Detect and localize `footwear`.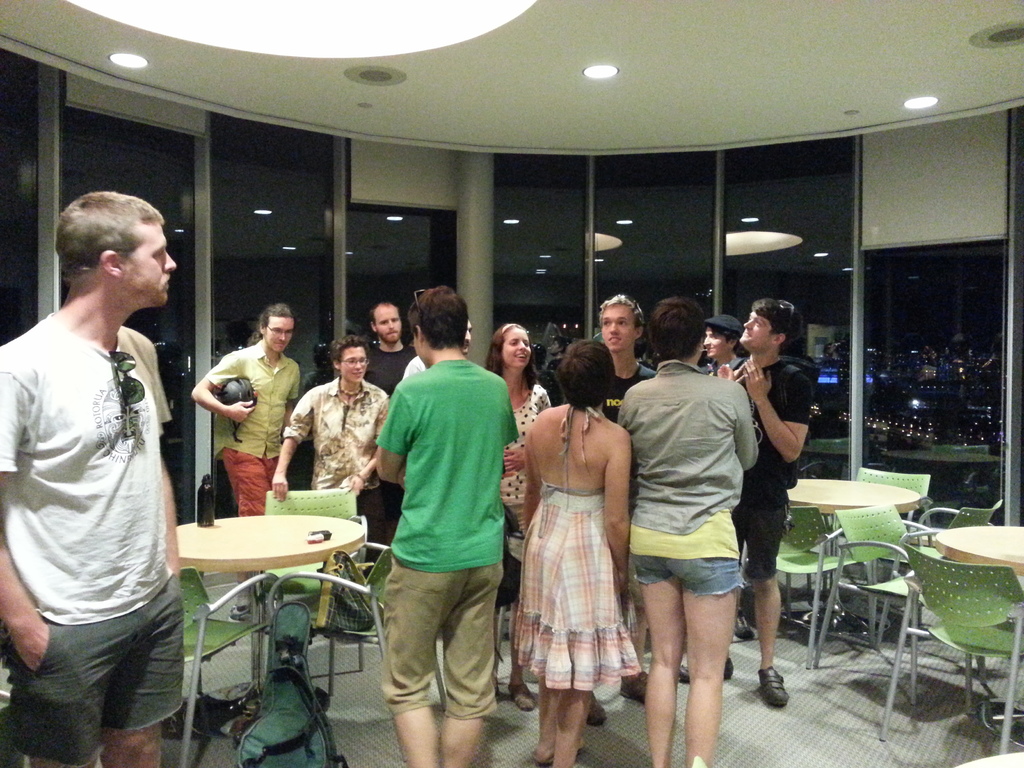
Localized at <bbox>219, 600, 252, 627</bbox>.
